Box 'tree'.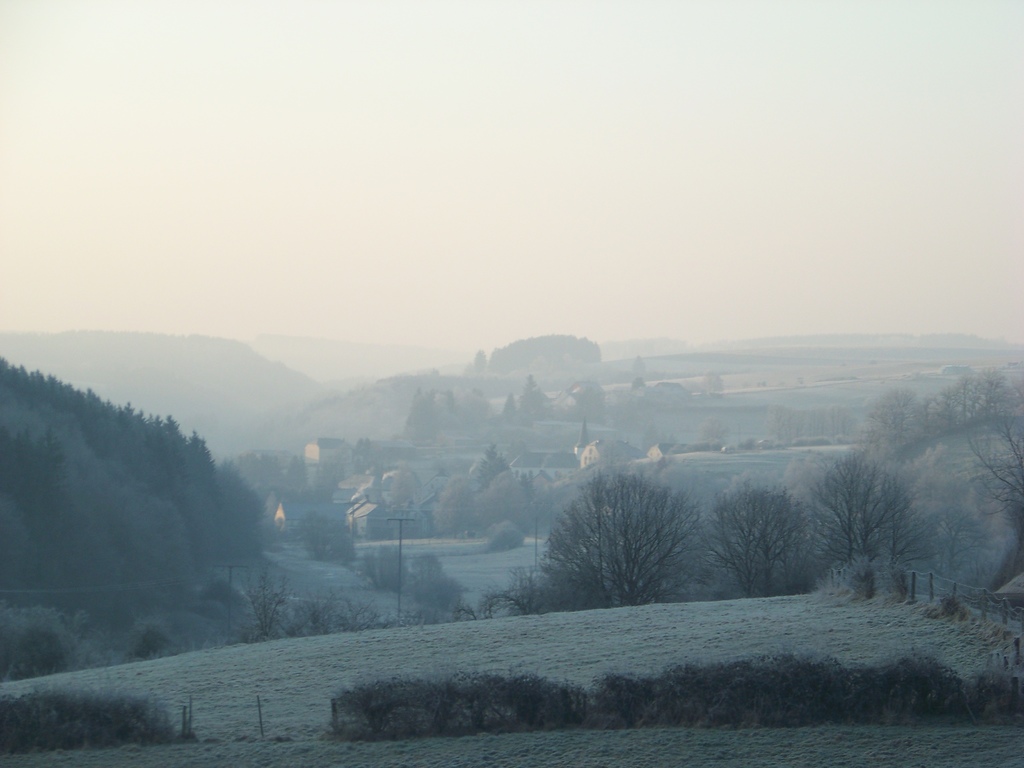
(left=297, top=509, right=355, bottom=566).
